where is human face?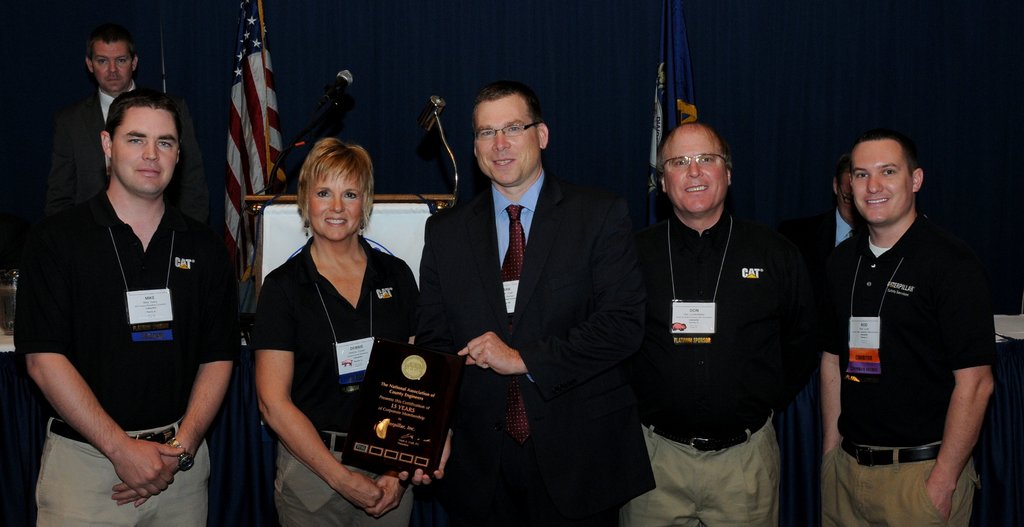
[479, 100, 541, 189].
